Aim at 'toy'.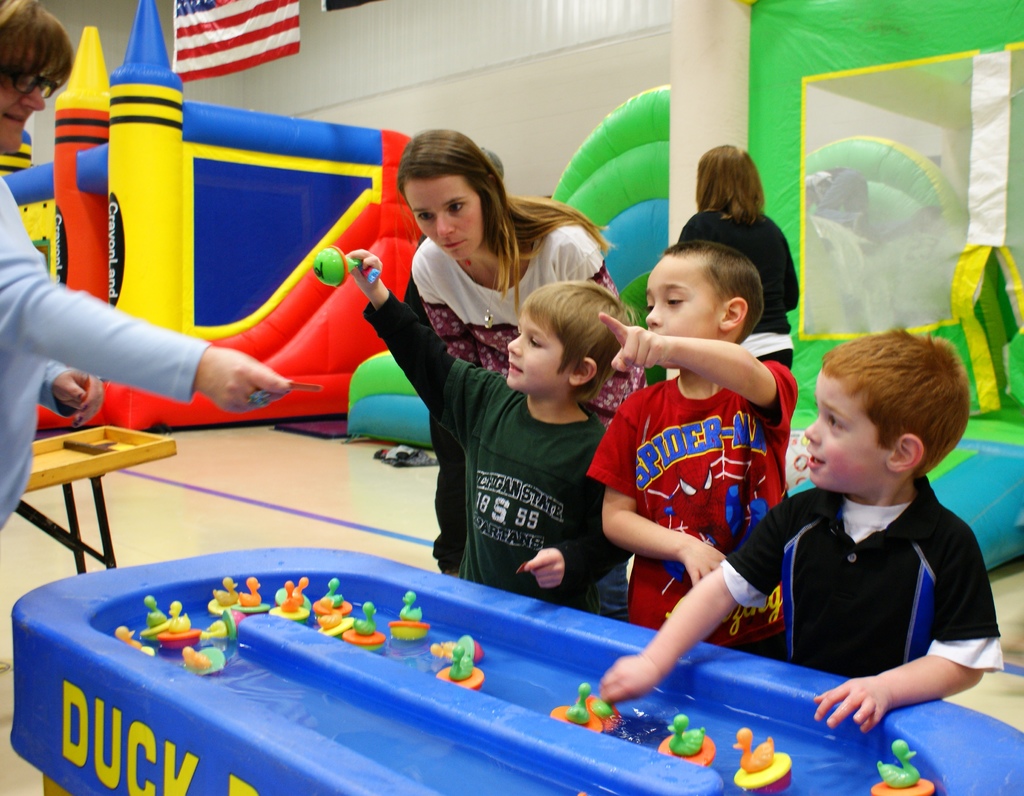
Aimed at {"left": 436, "top": 636, "right": 486, "bottom": 689}.
